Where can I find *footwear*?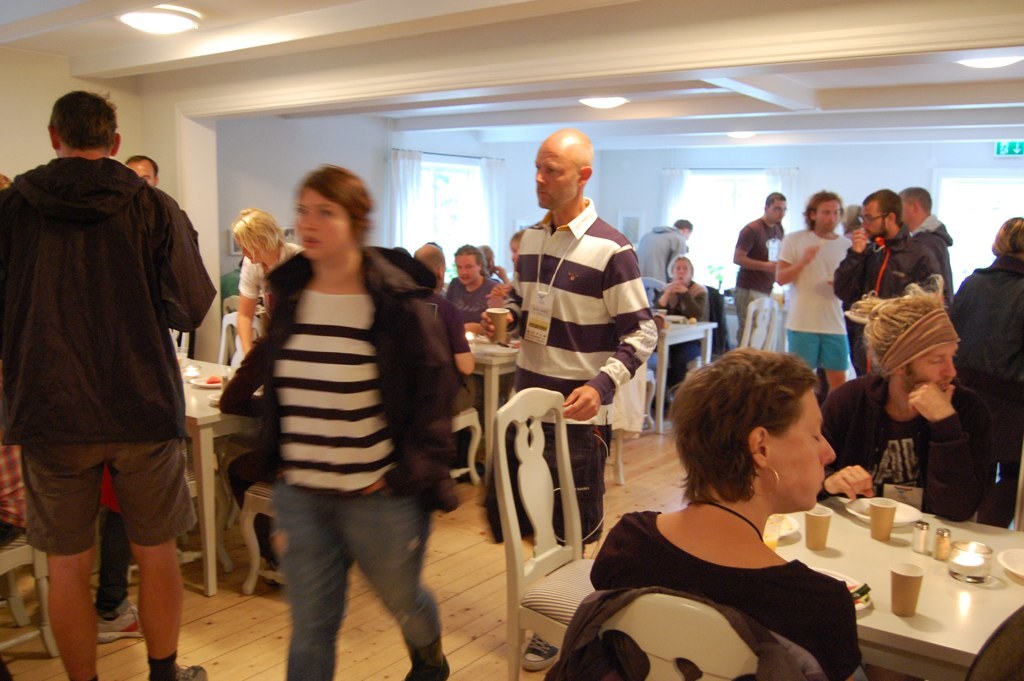
You can find it at 403/636/453/680.
